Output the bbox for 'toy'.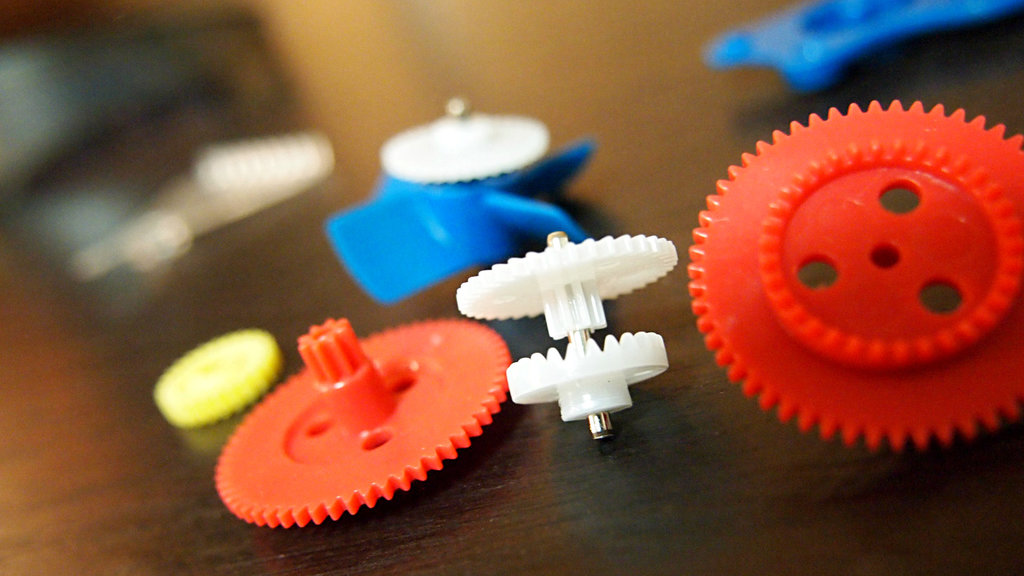
[x1=205, y1=308, x2=530, y2=502].
